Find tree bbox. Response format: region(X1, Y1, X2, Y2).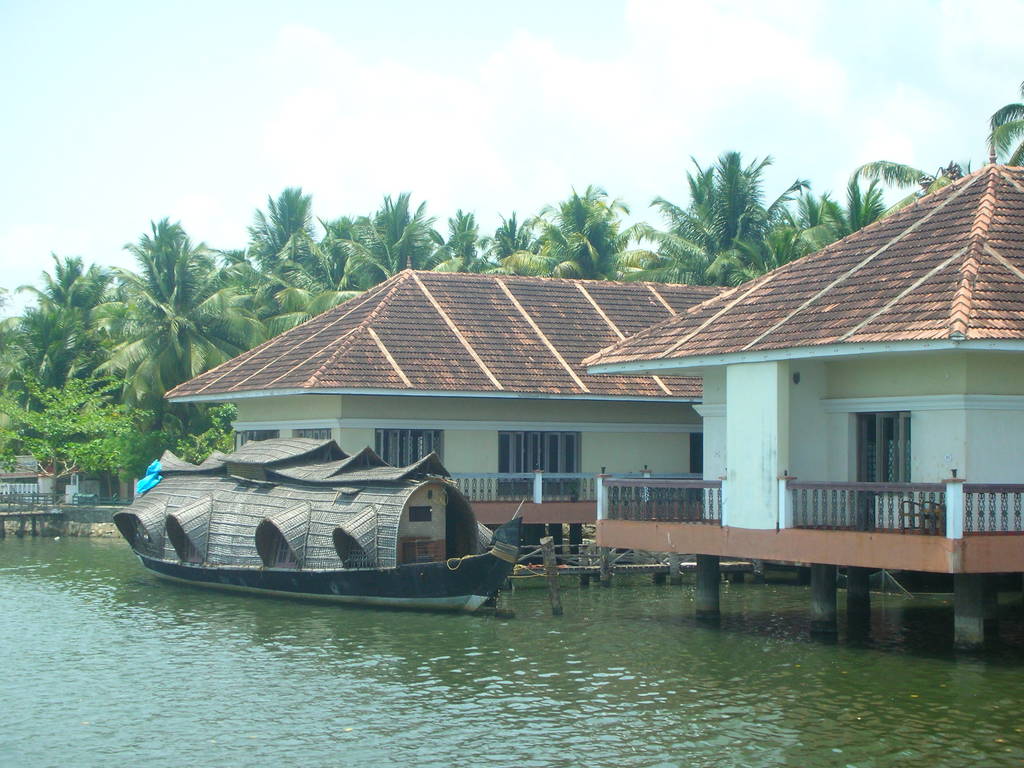
region(31, 251, 118, 383).
